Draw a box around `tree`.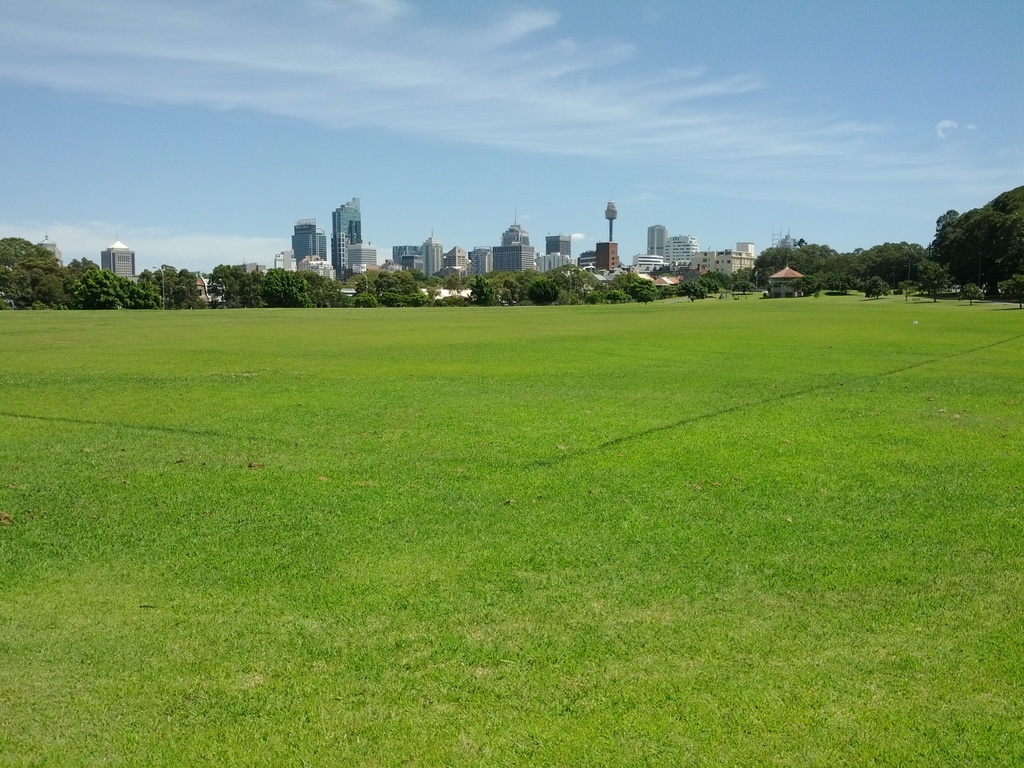
[x1=175, y1=269, x2=197, y2=309].
